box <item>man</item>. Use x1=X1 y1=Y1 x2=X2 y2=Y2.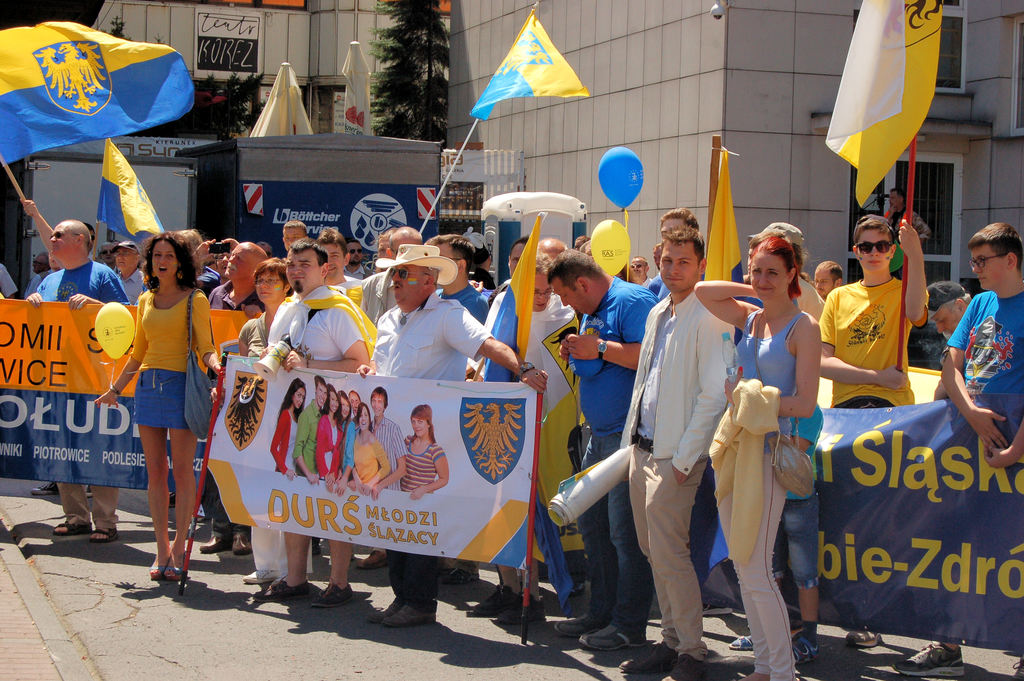
x1=813 y1=260 x2=842 y2=299.
